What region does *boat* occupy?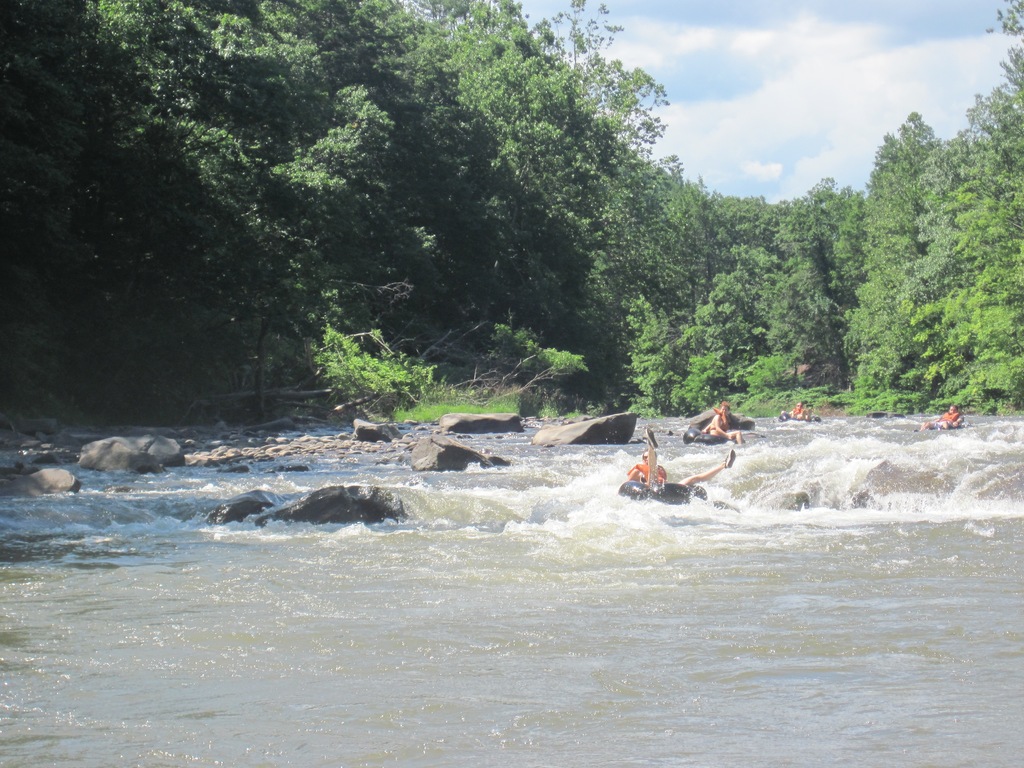
771/409/819/424.
